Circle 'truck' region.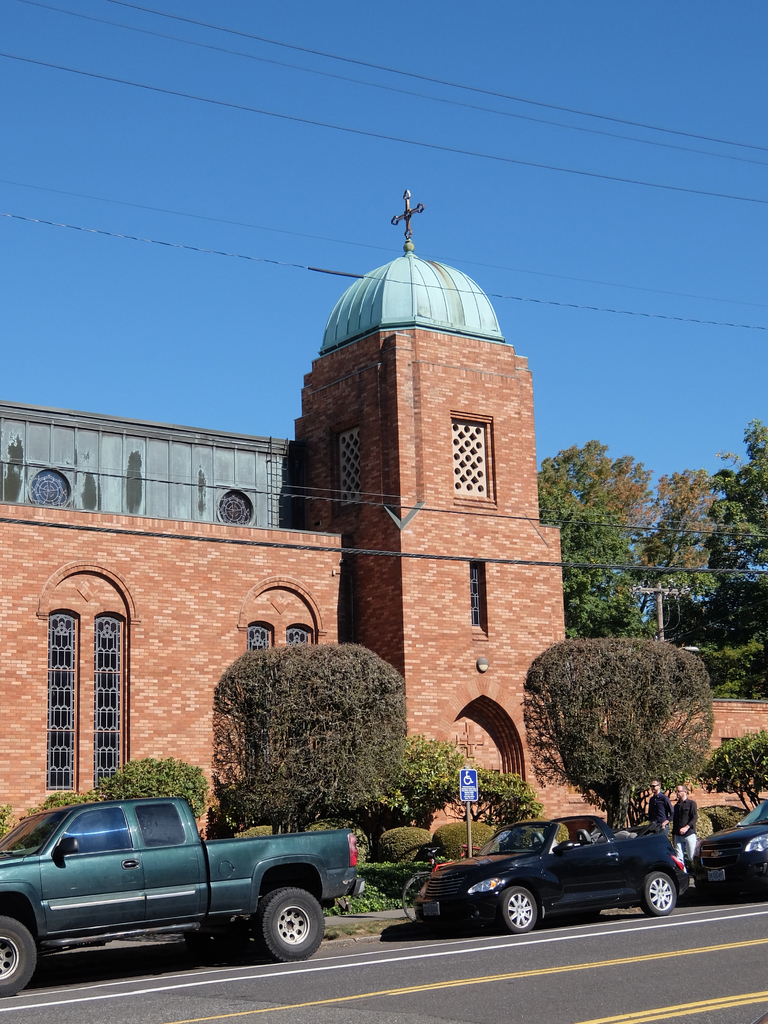
Region: box(0, 806, 360, 975).
